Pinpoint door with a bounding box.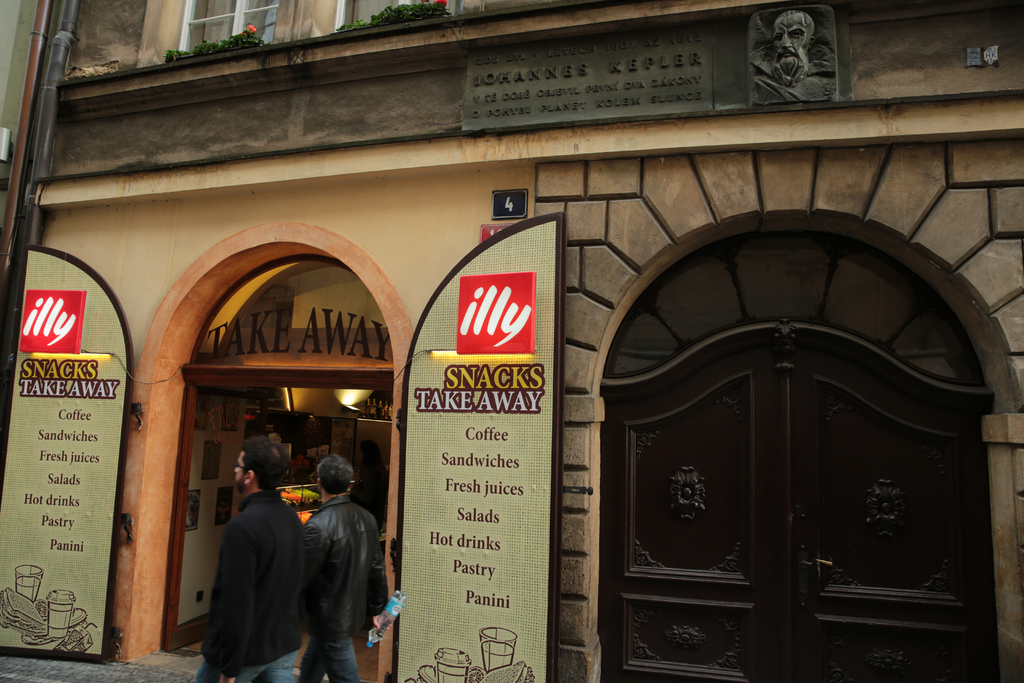
(381, 208, 560, 682).
